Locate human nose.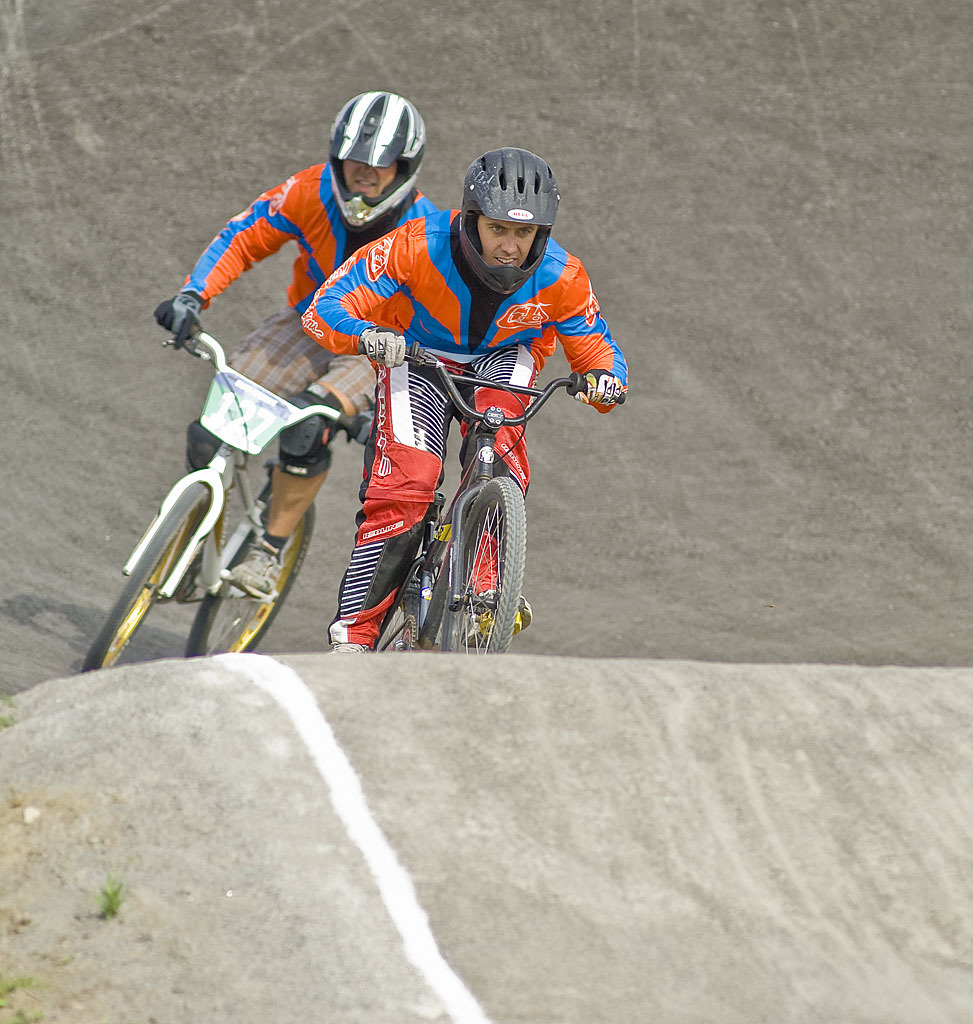
Bounding box: 359:164:371:175.
